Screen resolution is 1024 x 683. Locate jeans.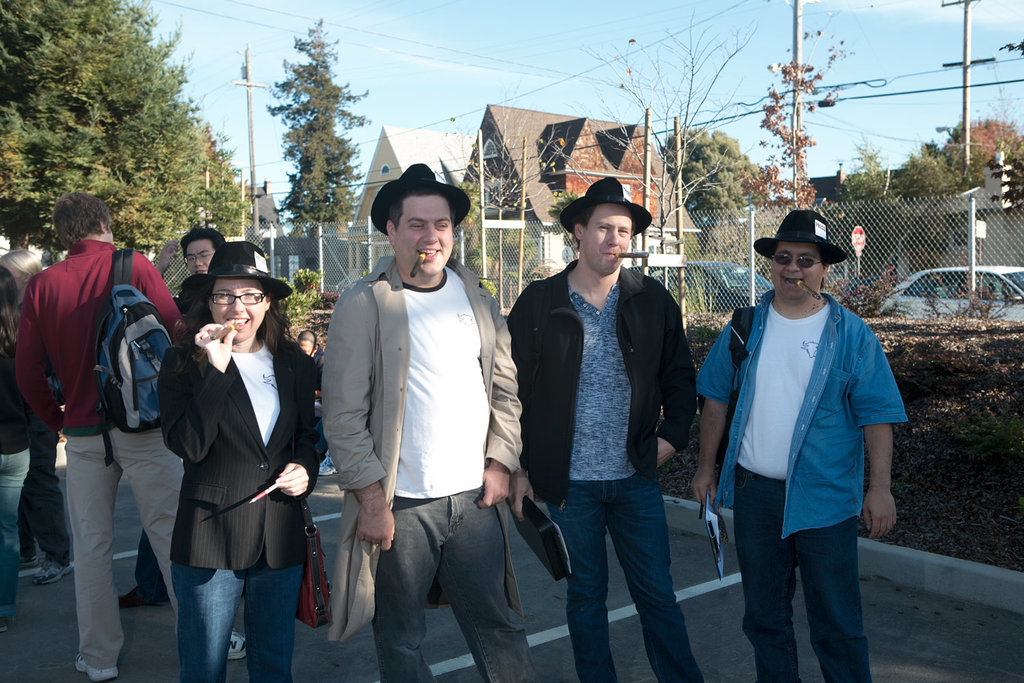
<region>740, 461, 877, 682</region>.
